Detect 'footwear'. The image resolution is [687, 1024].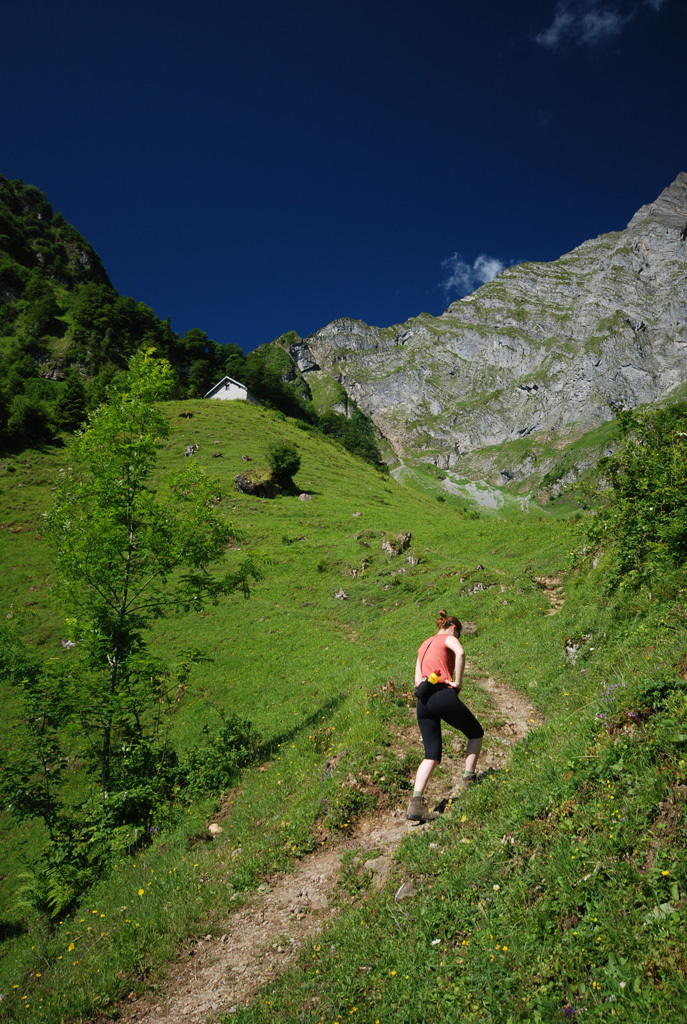
[left=458, top=776, right=472, bottom=787].
